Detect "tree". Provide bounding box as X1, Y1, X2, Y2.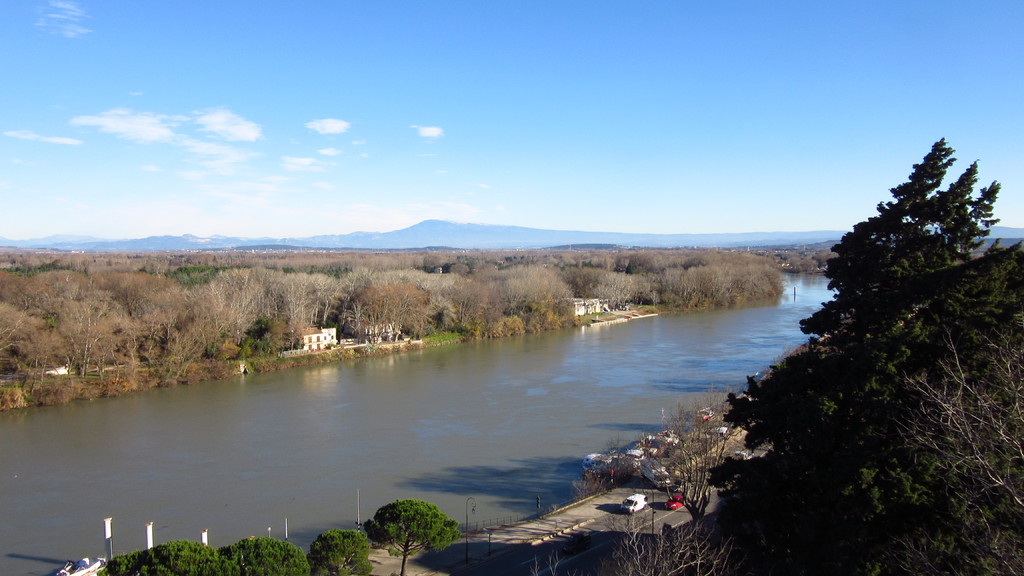
366, 495, 463, 575.
